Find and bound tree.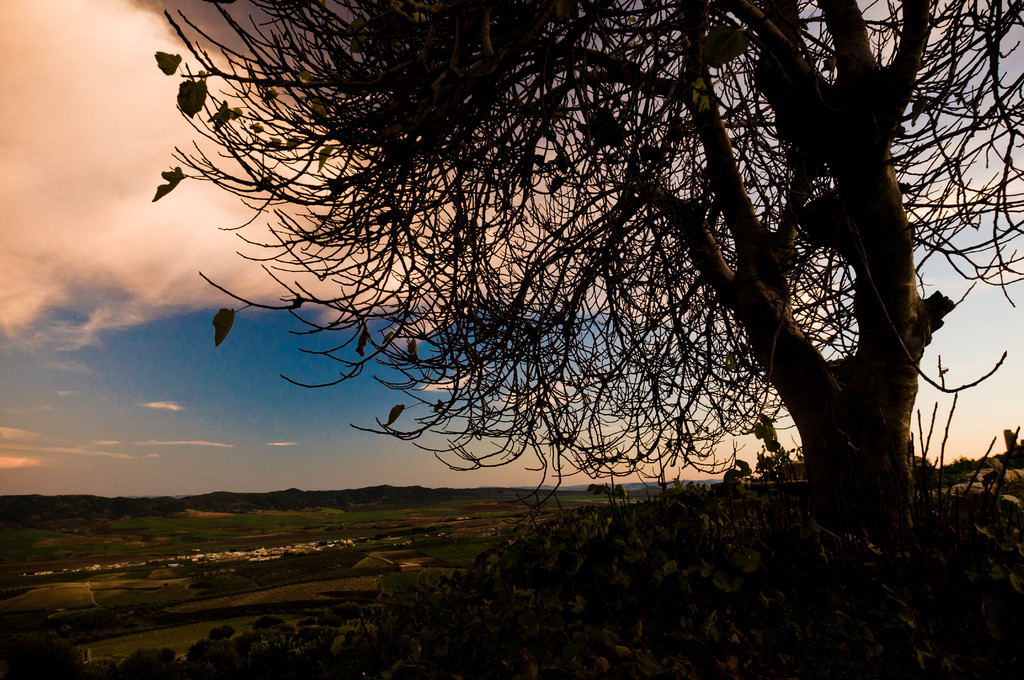
Bound: [128, 0, 963, 528].
